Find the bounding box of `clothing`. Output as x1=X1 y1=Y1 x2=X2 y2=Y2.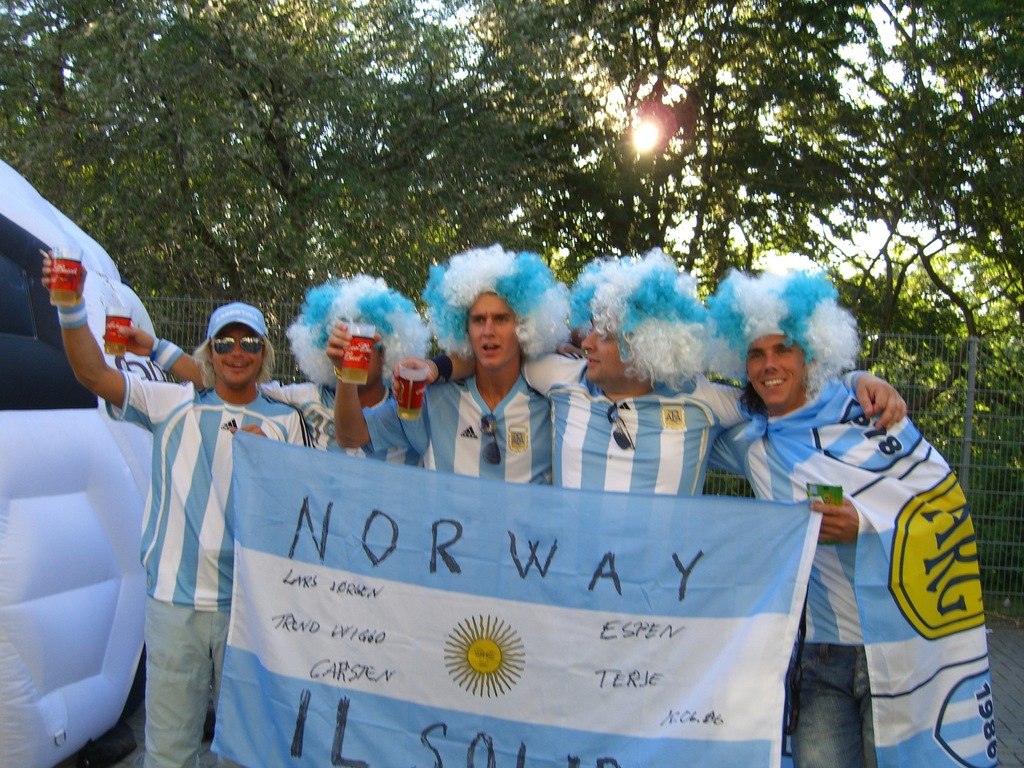
x1=255 y1=378 x2=424 y2=465.
